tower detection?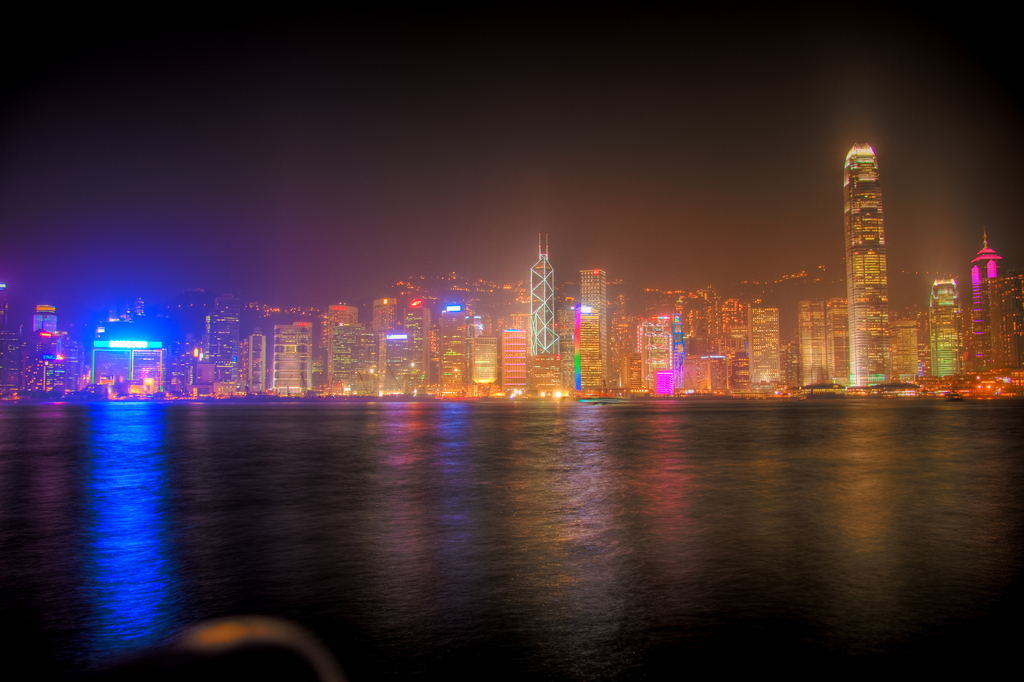
(left=392, top=335, right=417, bottom=386)
